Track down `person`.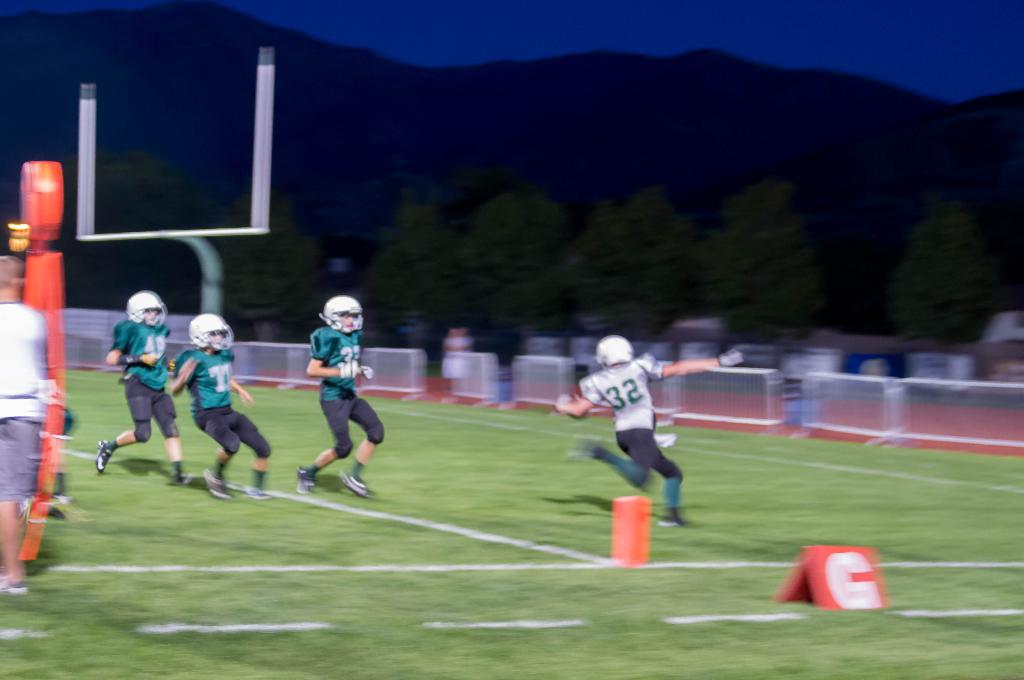
Tracked to crop(286, 290, 369, 514).
